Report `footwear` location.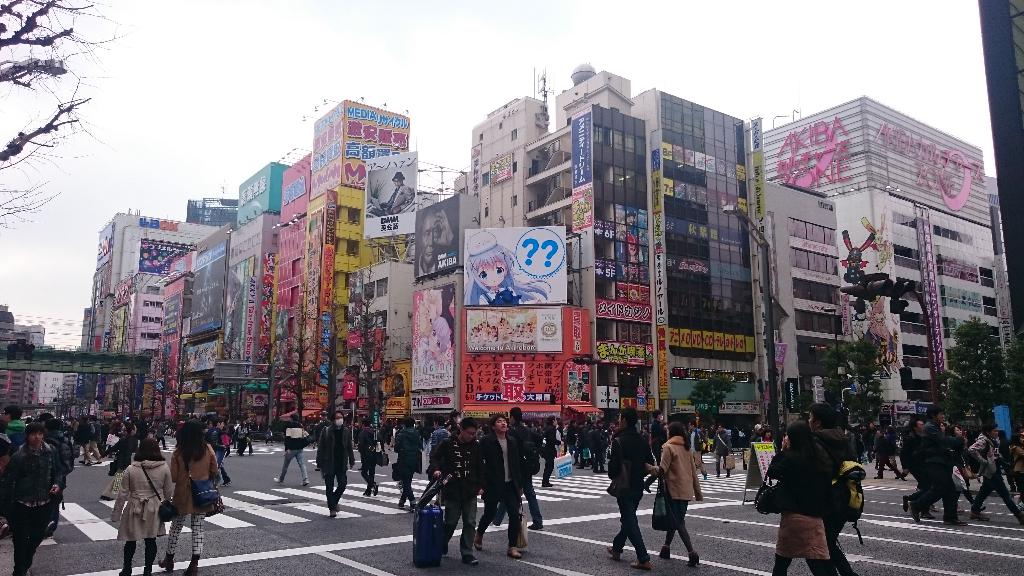
Report: (x1=689, y1=554, x2=698, y2=566).
